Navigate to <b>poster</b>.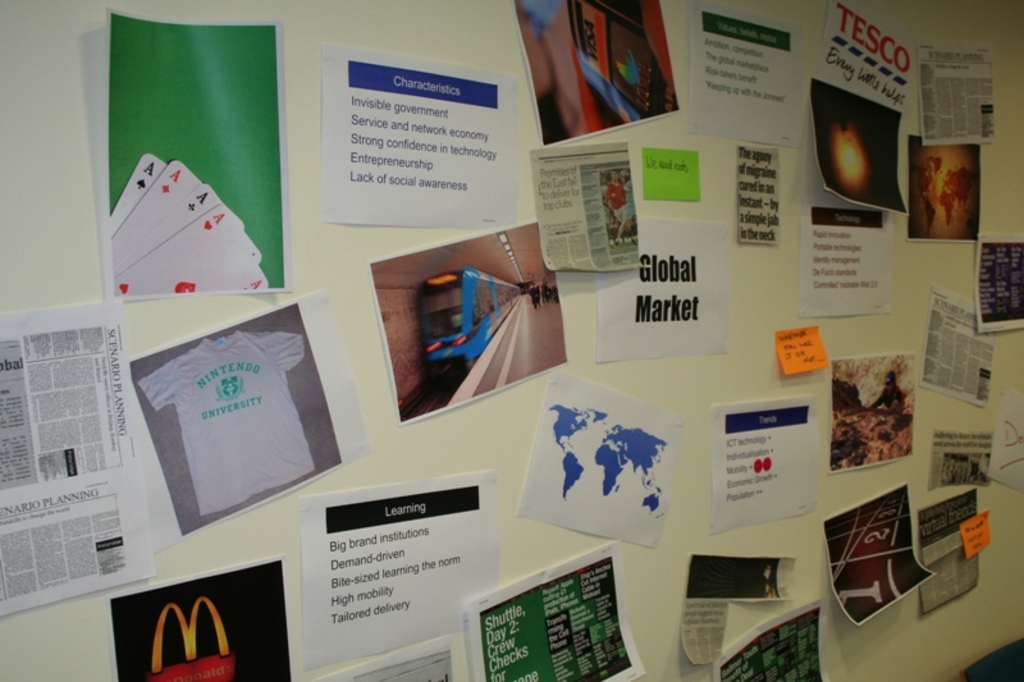
Navigation target: Rect(799, 209, 893, 317).
